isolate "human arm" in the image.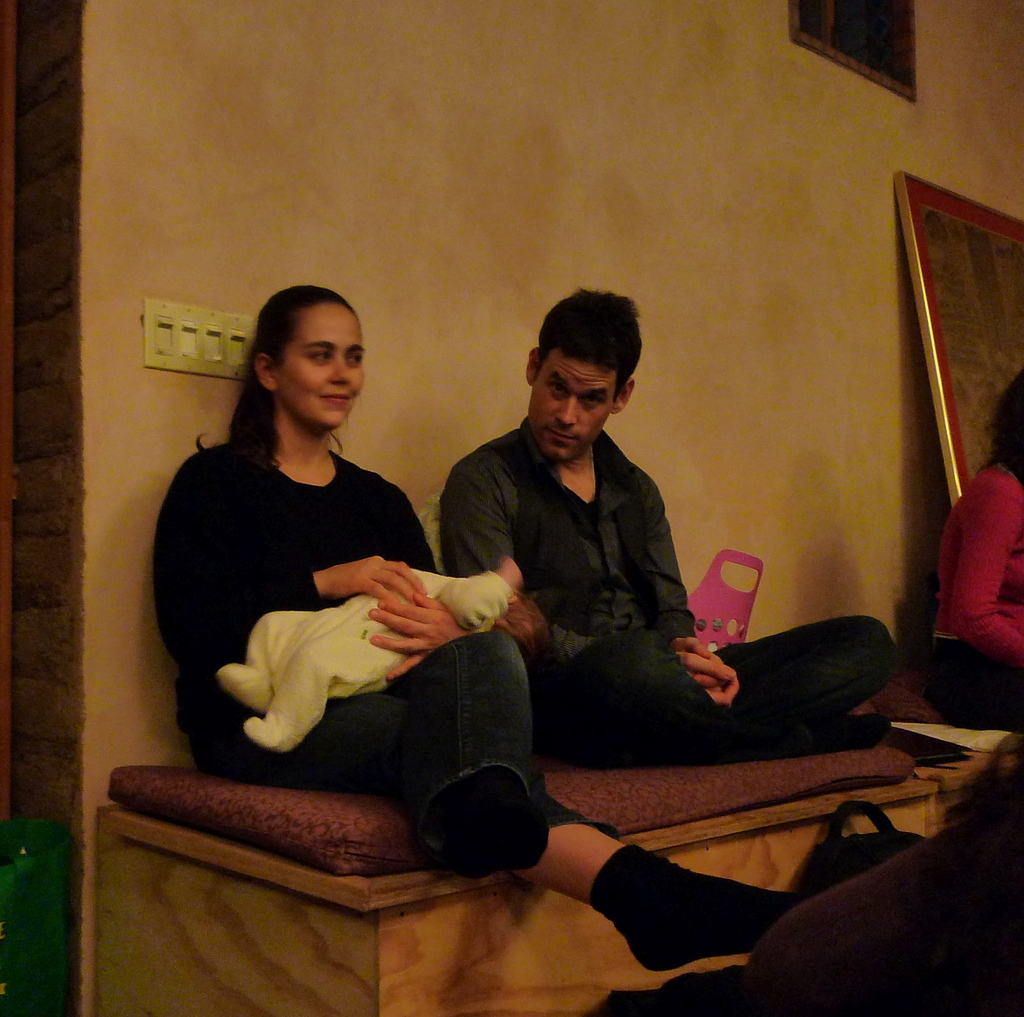
Isolated region: x1=623, y1=460, x2=741, y2=706.
